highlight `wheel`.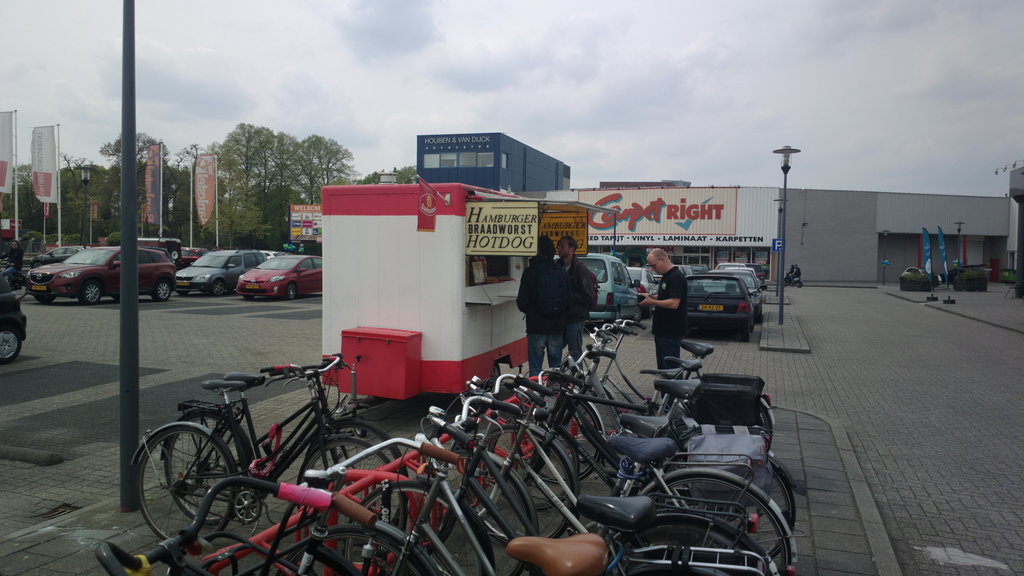
Highlighted region: x1=214 y1=284 x2=228 y2=294.
